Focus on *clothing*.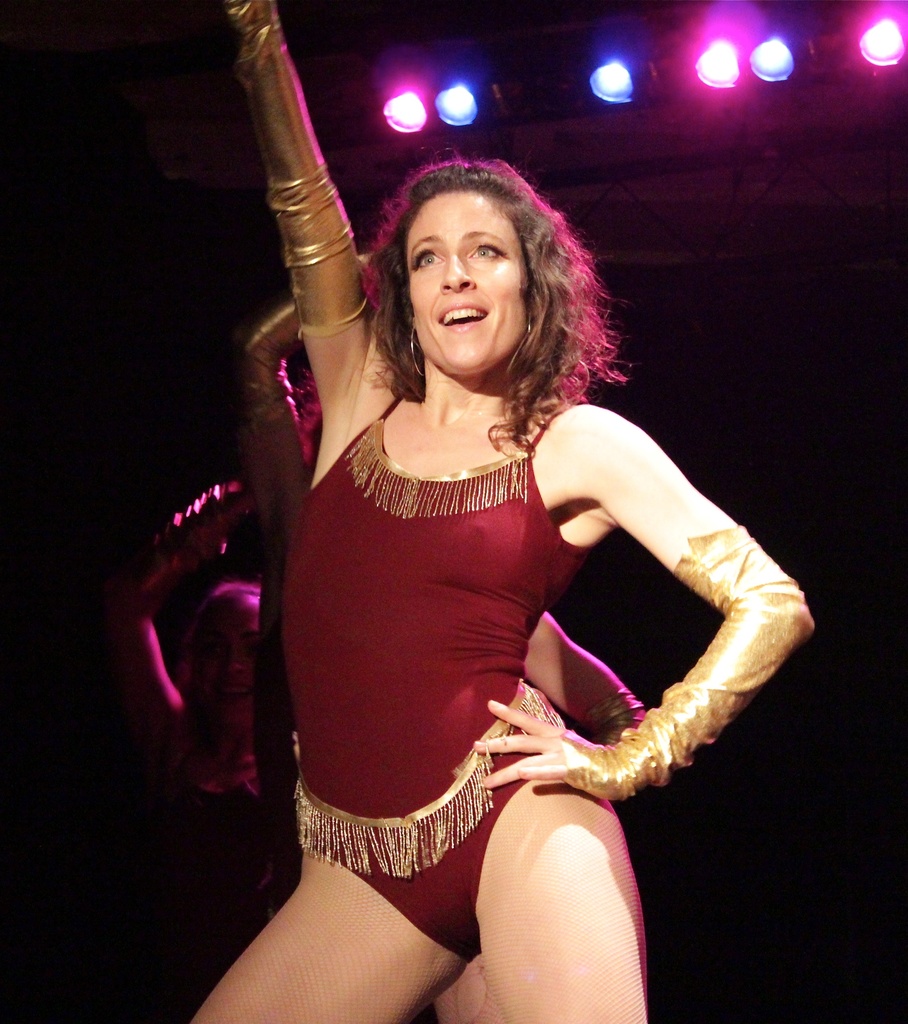
Focused at [x1=237, y1=252, x2=650, y2=927].
